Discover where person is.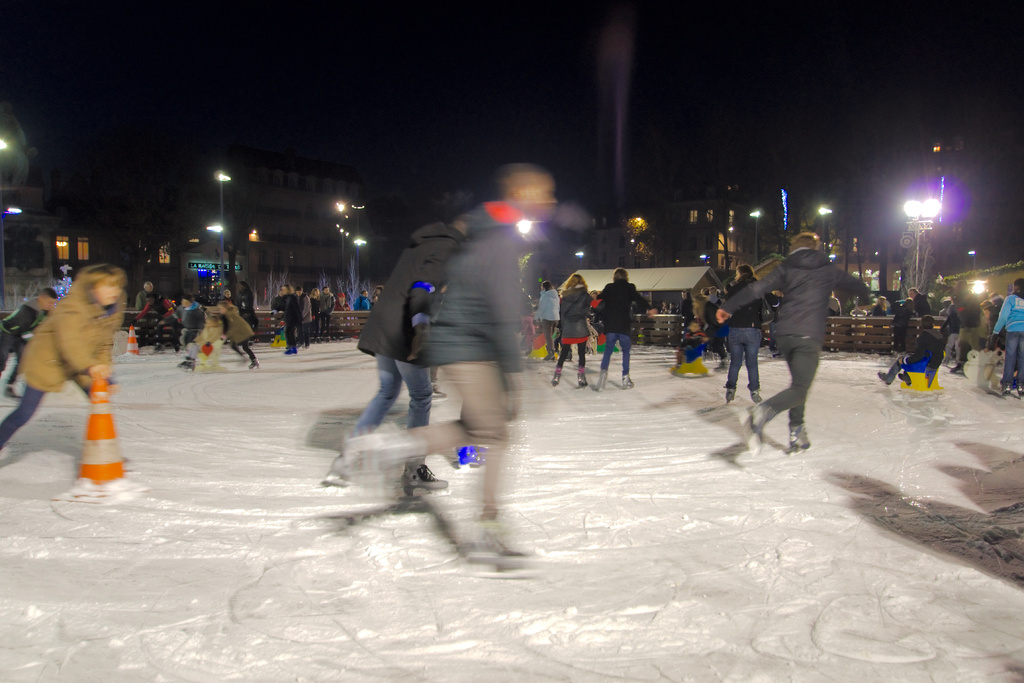
Discovered at 952:279:979:372.
